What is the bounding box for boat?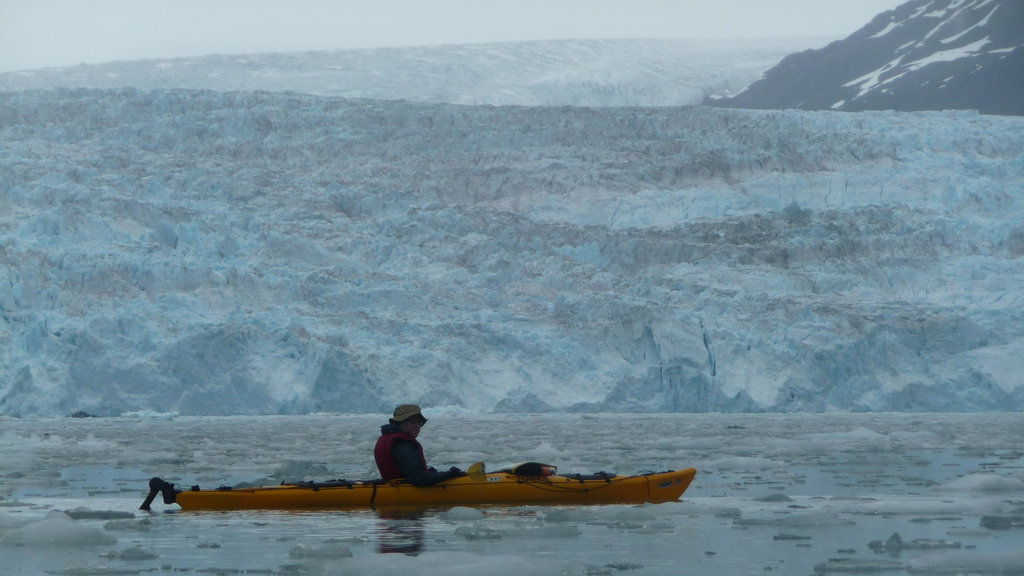
l=137, t=467, r=695, b=511.
